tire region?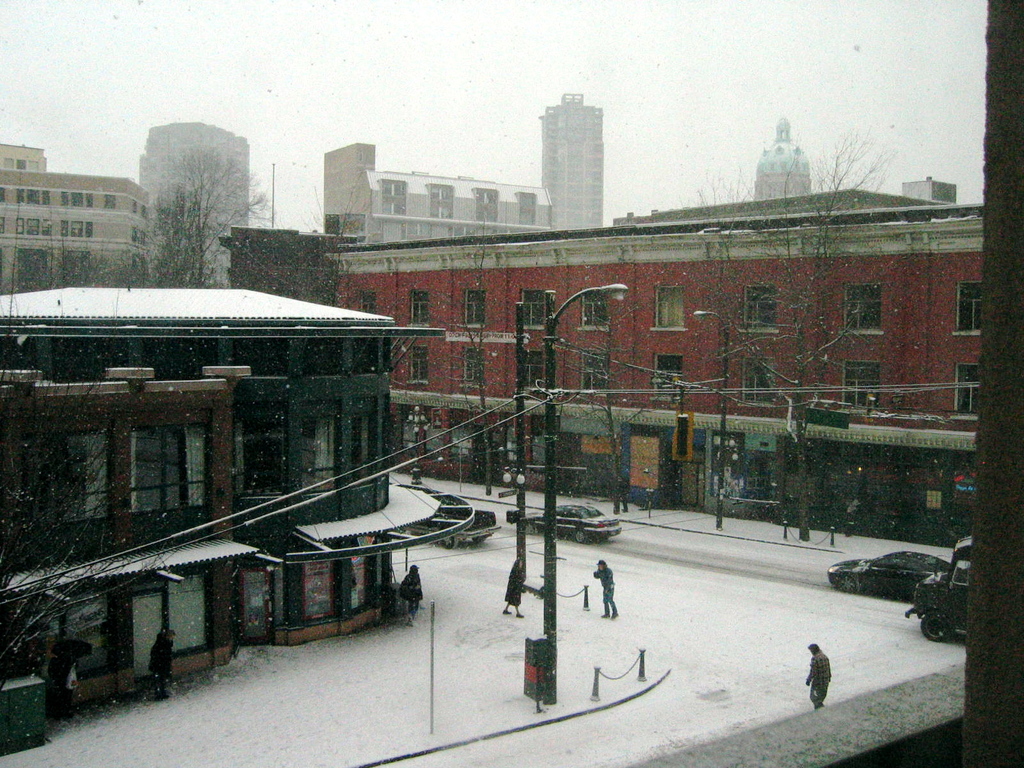
{"x1": 440, "y1": 536, "x2": 459, "y2": 550}
